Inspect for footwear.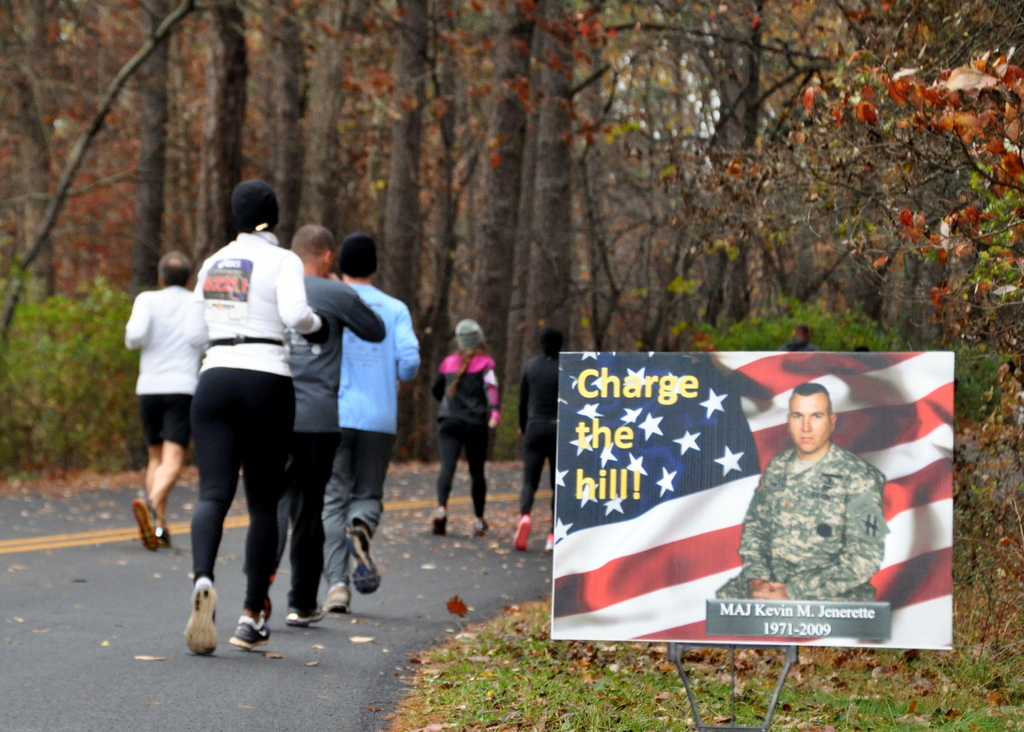
Inspection: rect(471, 522, 486, 541).
